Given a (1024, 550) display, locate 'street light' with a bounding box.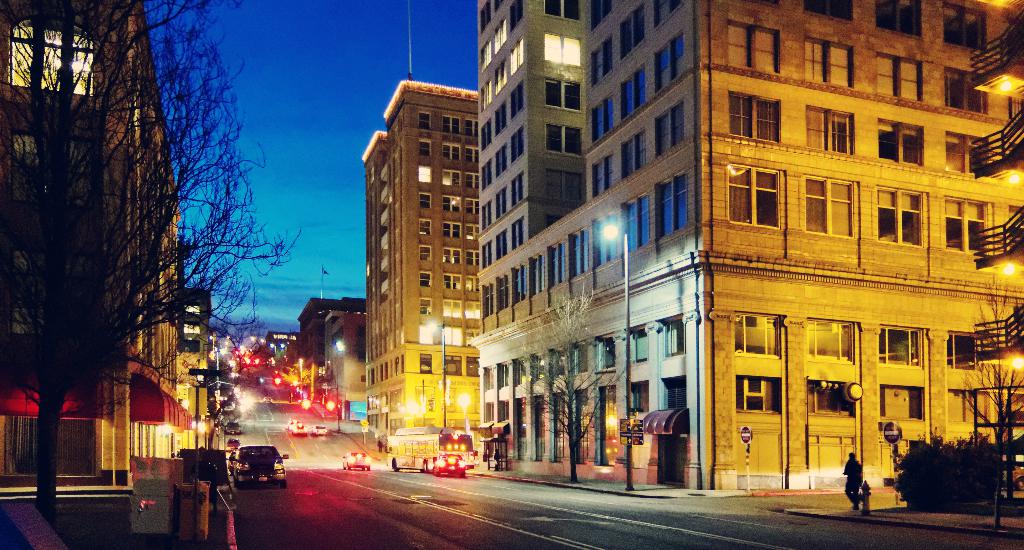
Located: [604, 226, 634, 499].
